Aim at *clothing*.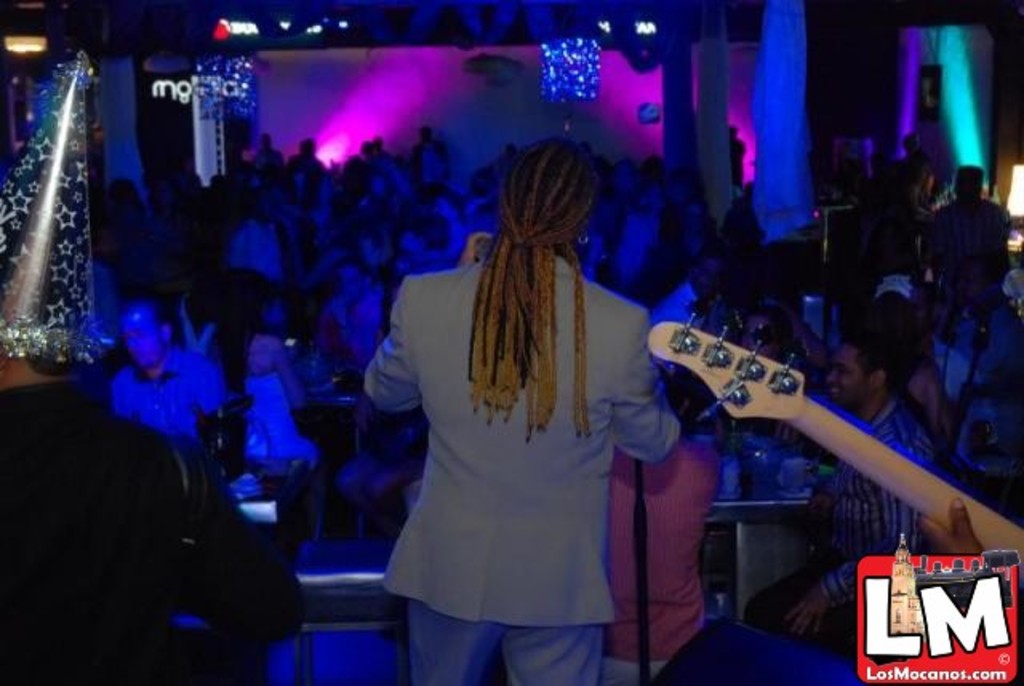
Aimed at (left=352, top=225, right=661, bottom=649).
